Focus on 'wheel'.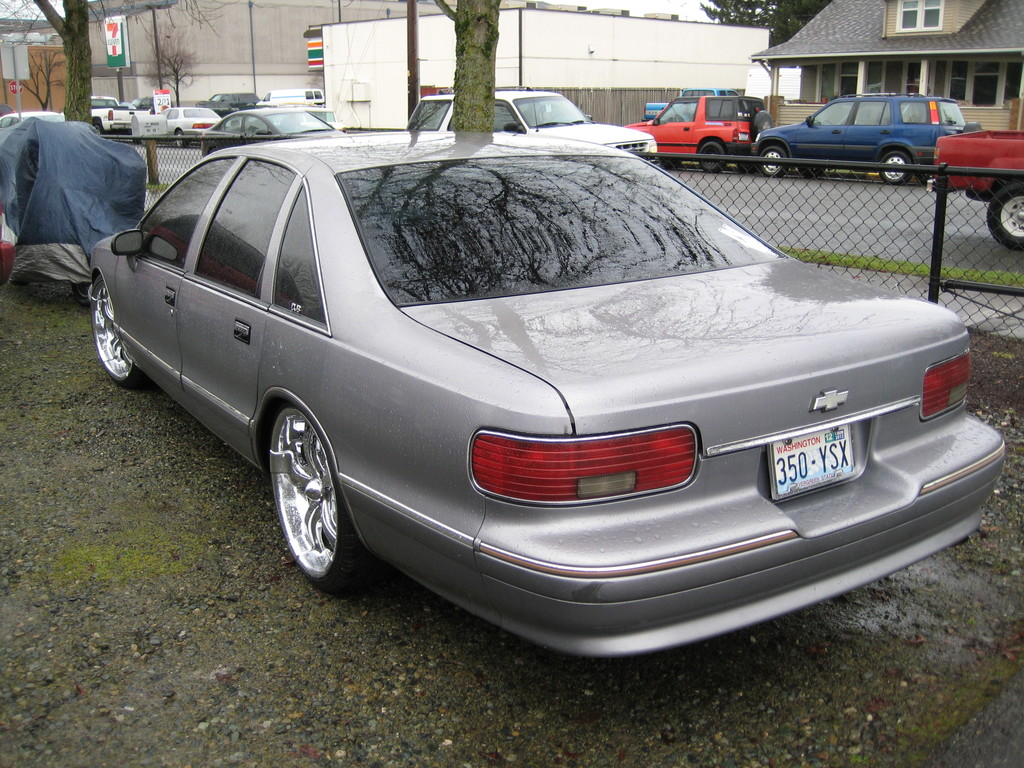
Focused at <bbox>881, 150, 913, 187</bbox>.
